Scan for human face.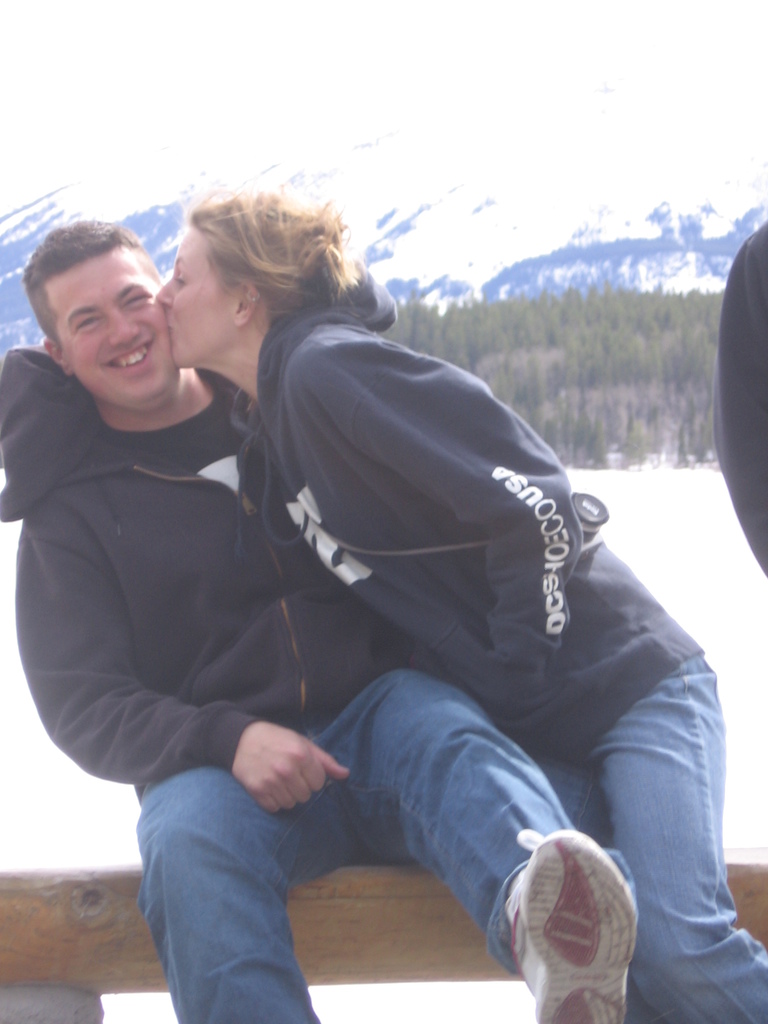
Scan result: 150:225:245:368.
